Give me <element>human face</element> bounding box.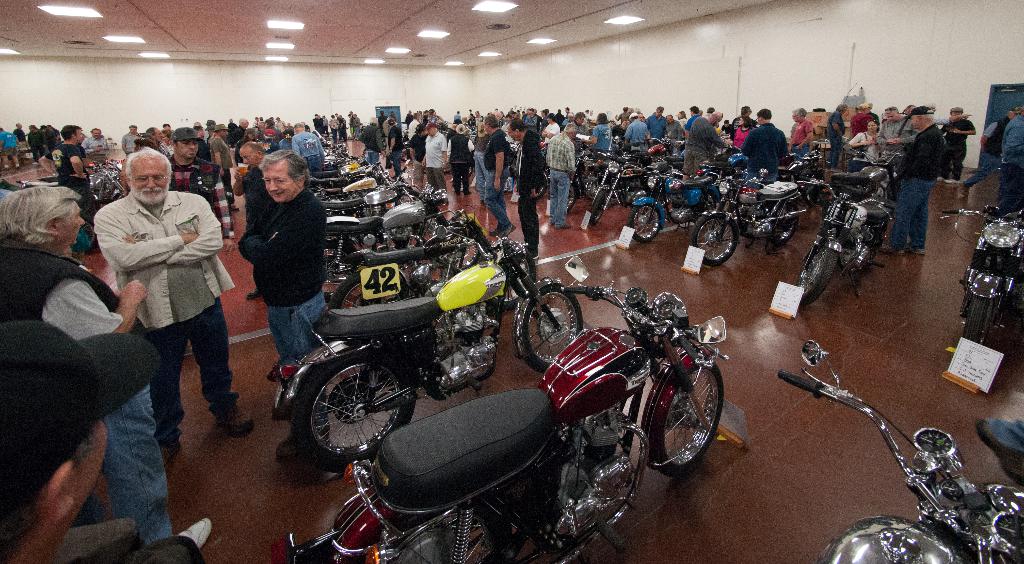
<region>243, 118, 250, 129</region>.
